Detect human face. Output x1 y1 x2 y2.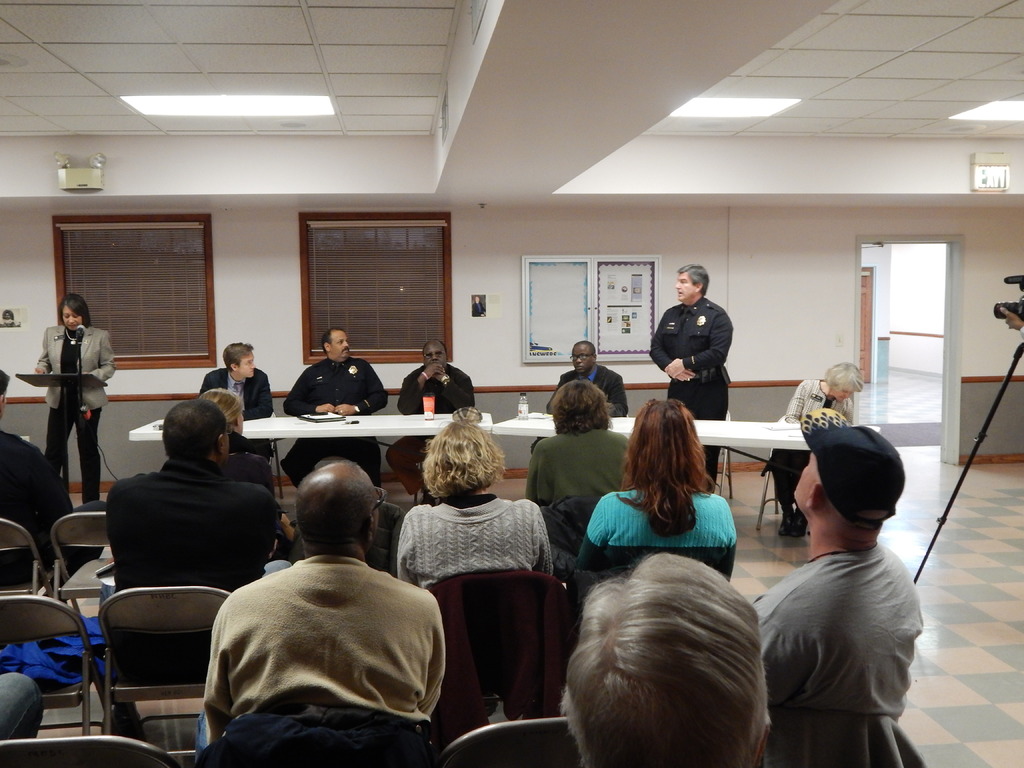
675 269 696 303.
